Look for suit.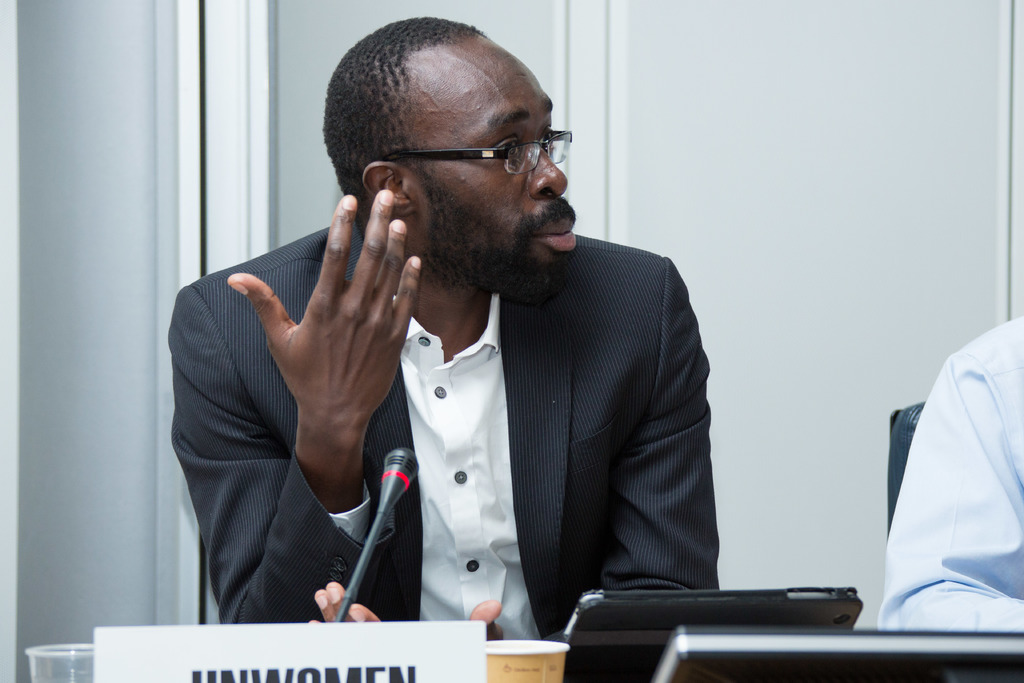
Found: <box>205,204,662,621</box>.
